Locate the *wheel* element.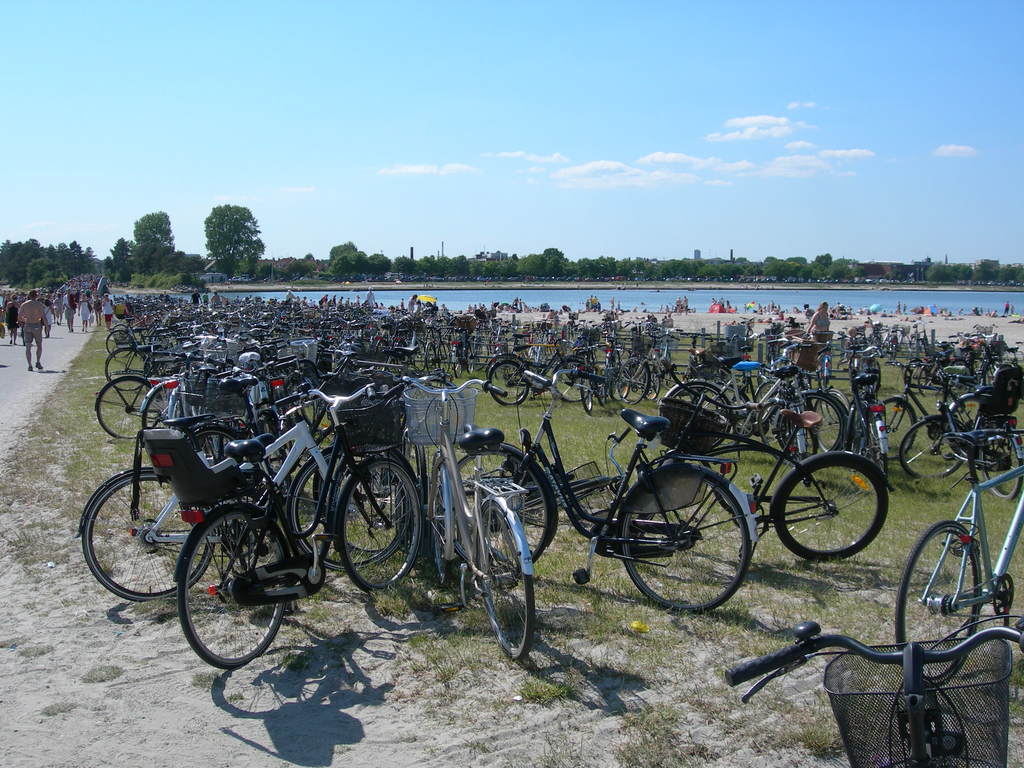
Element bbox: l=984, t=437, r=1023, b=506.
